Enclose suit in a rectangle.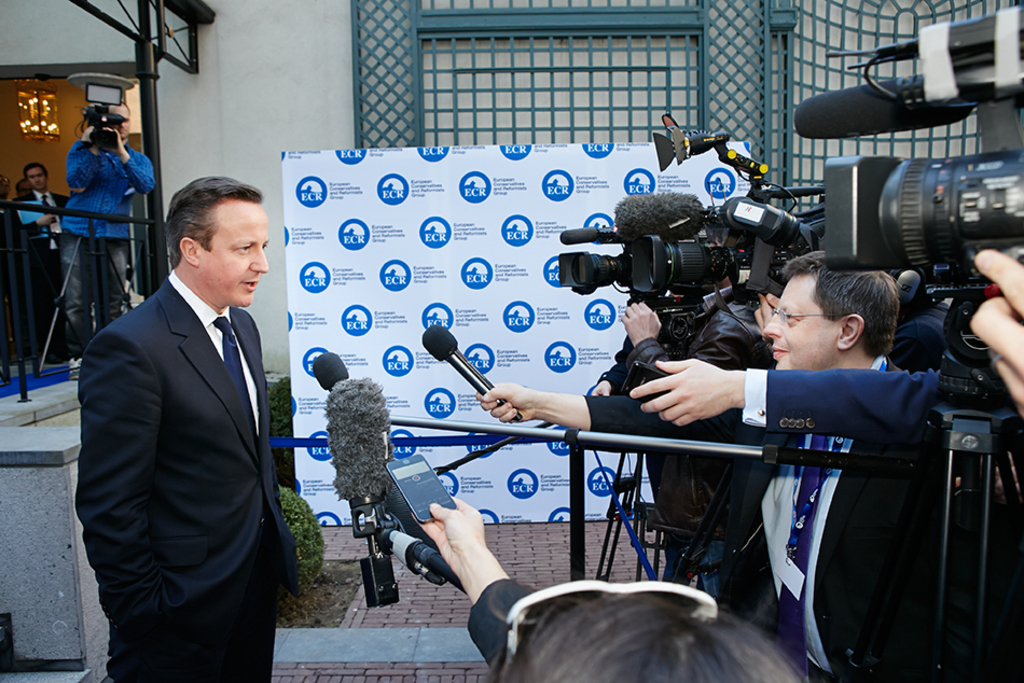
x1=15, y1=187, x2=66, y2=367.
